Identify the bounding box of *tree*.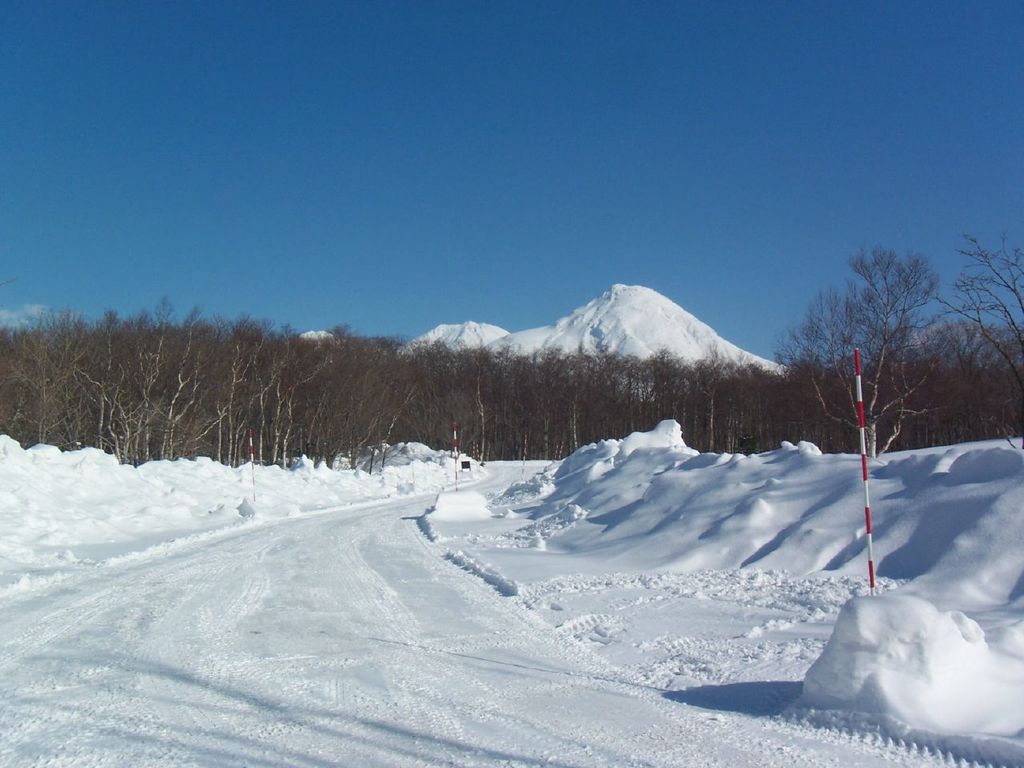
rect(942, 214, 1023, 338).
